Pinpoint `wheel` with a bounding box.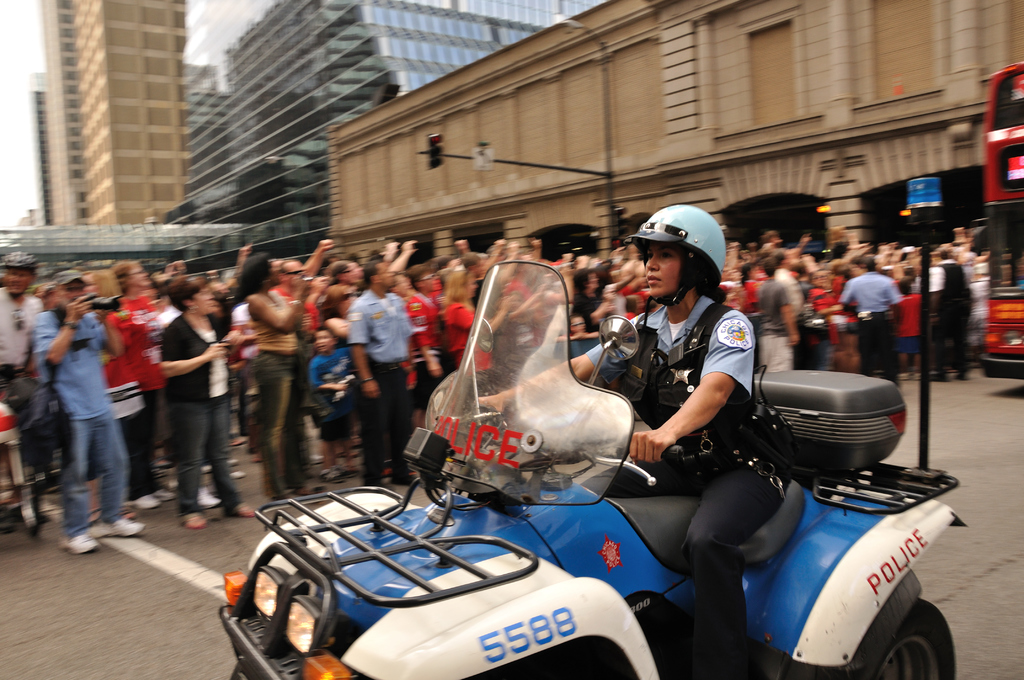
x1=862, y1=597, x2=961, y2=679.
